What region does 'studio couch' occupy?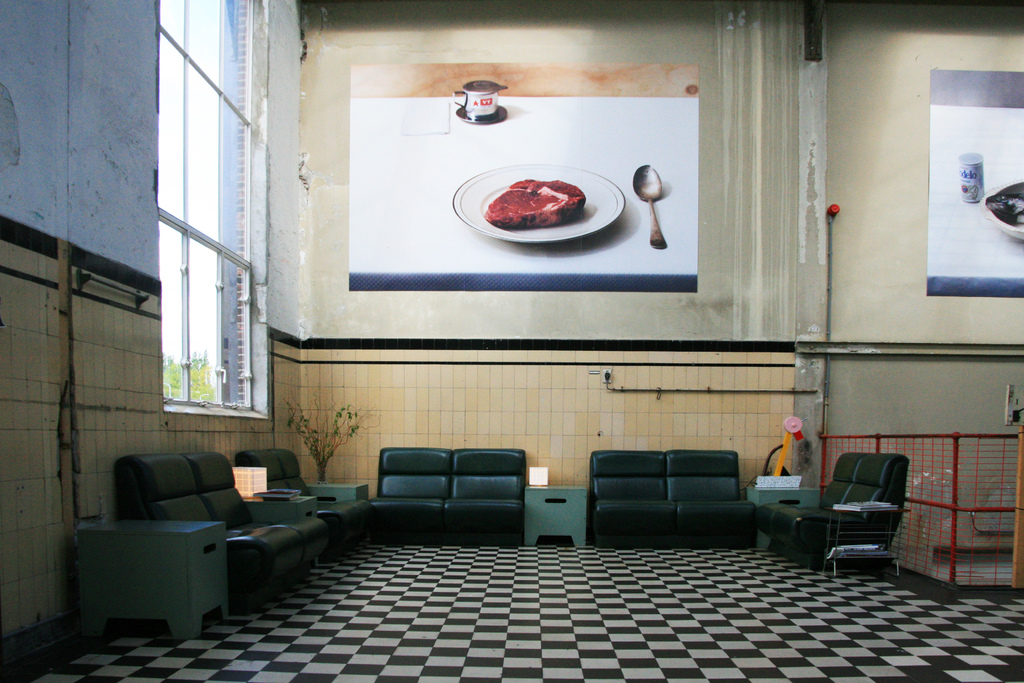
box(111, 456, 336, 609).
